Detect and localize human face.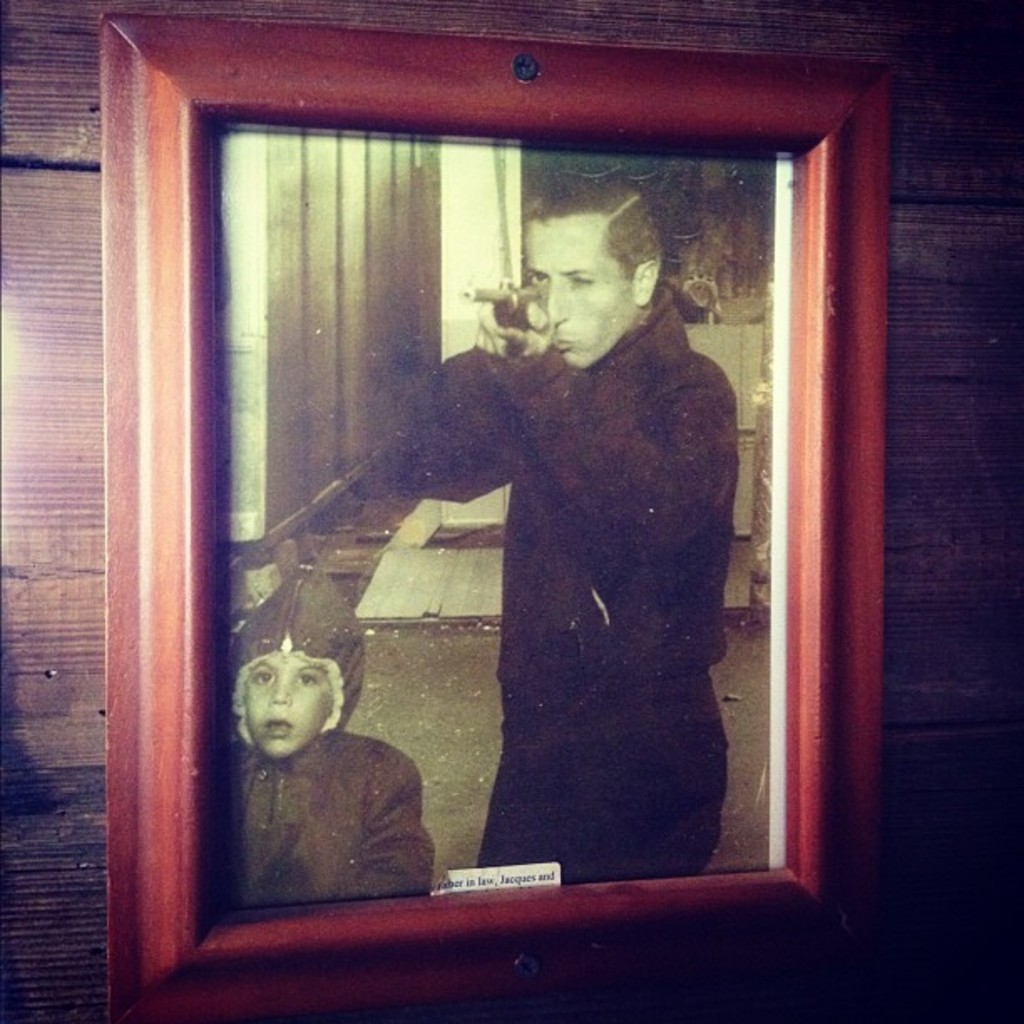
Localized at rect(525, 216, 629, 371).
